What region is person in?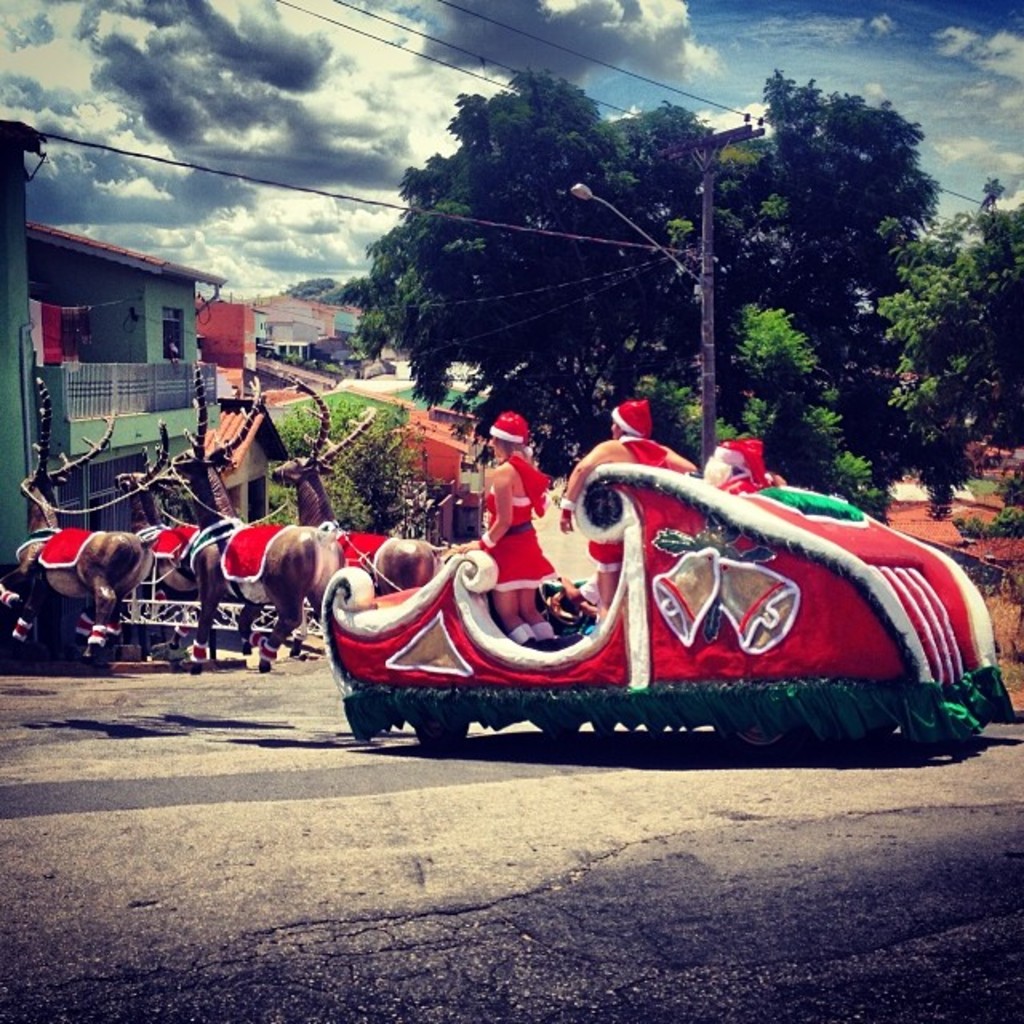
(450,405,555,648).
